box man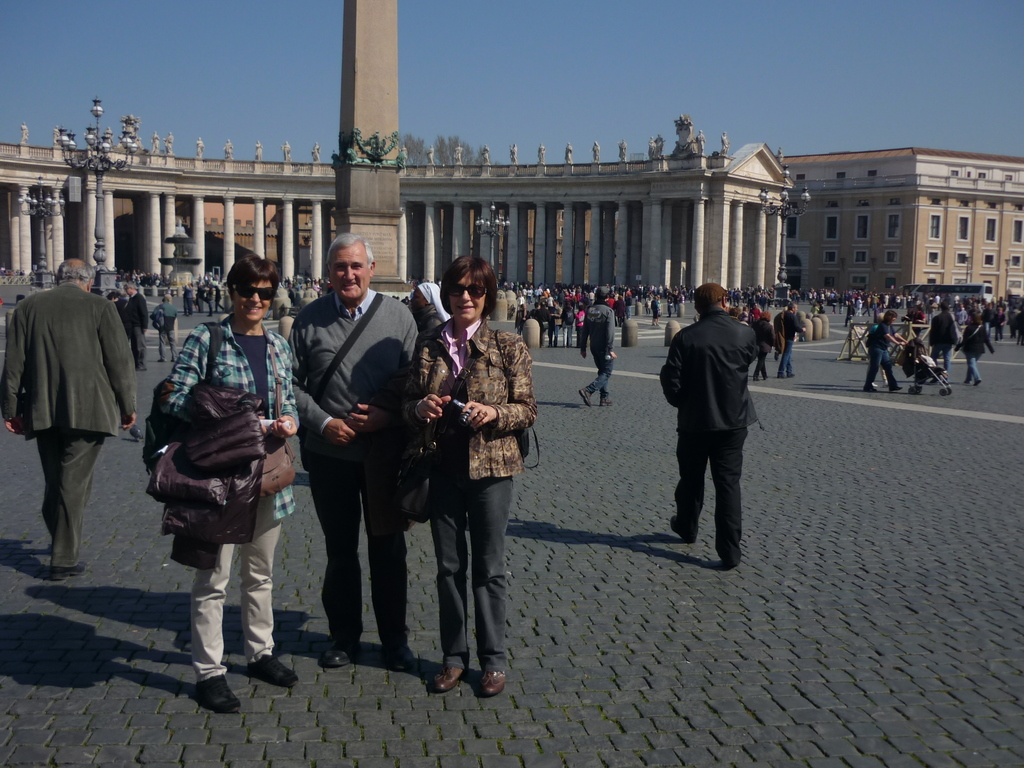
locate(2, 257, 133, 574)
